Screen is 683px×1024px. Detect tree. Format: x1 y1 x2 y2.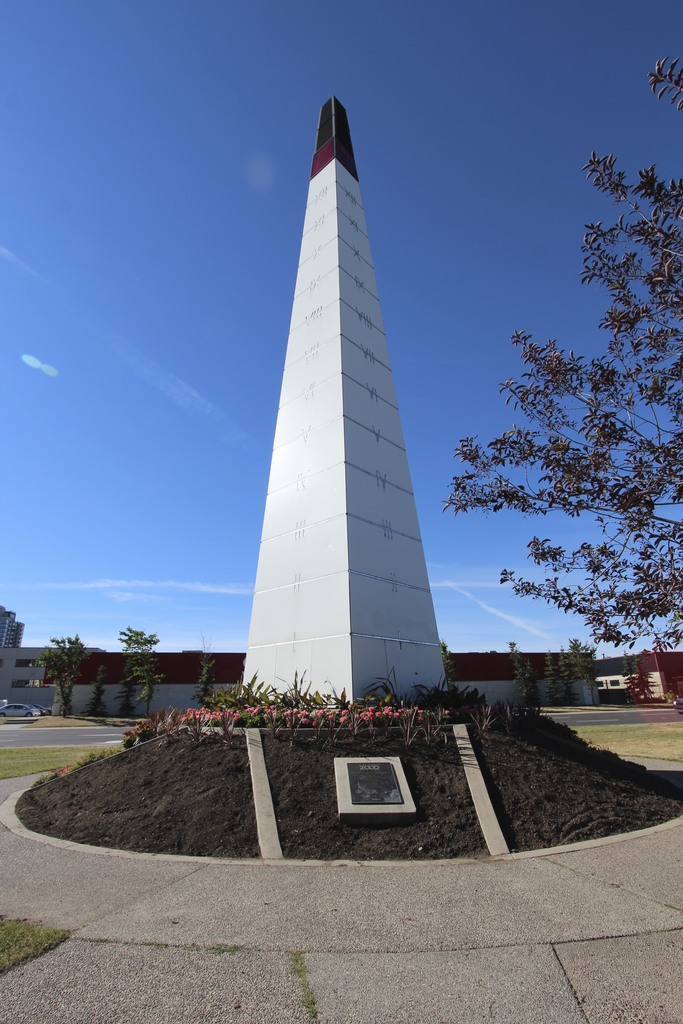
438 50 682 713.
